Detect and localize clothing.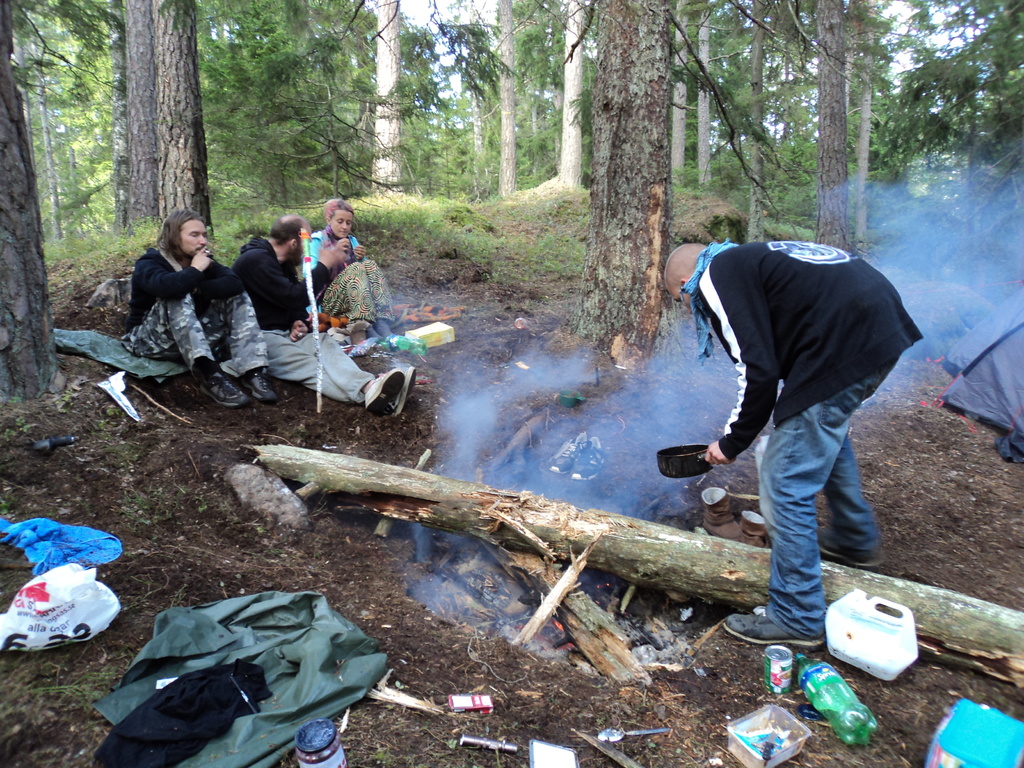
Localized at pyautogui.locateOnScreen(678, 236, 929, 641).
